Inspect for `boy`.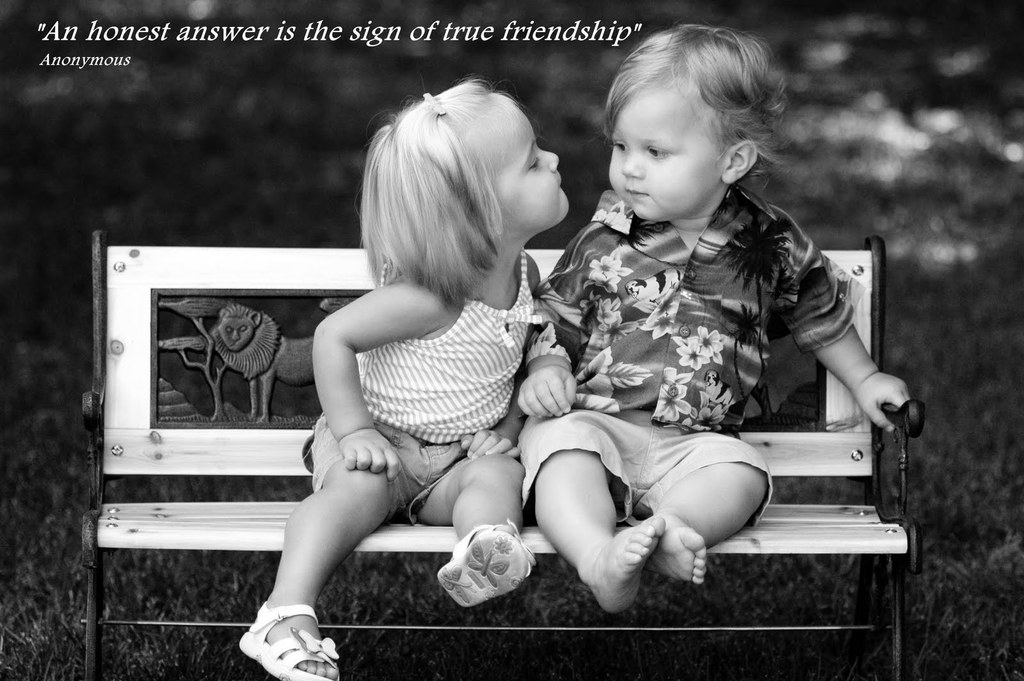
Inspection: 516, 17, 916, 612.
